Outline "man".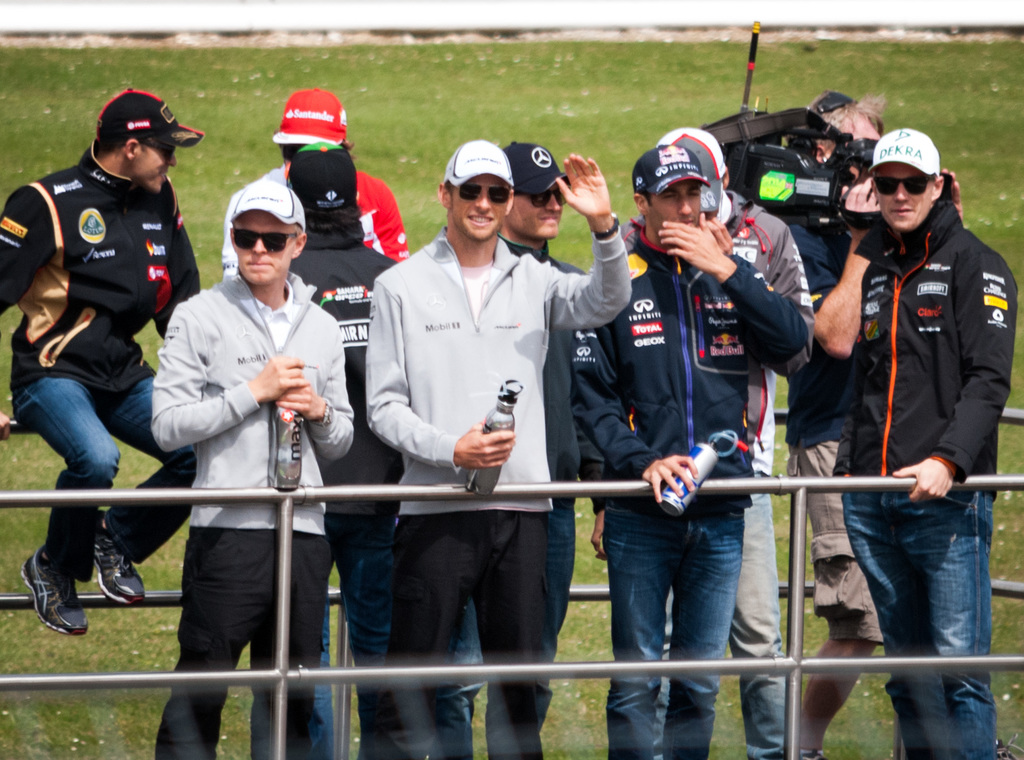
Outline: <region>363, 140, 636, 759</region>.
